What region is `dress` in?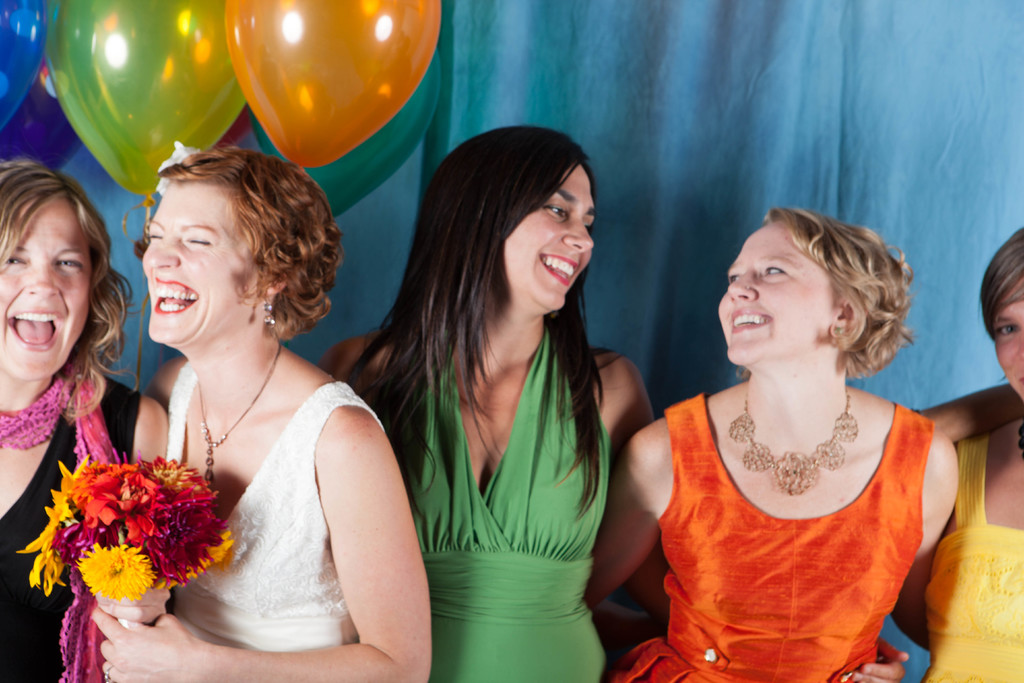
Rect(400, 322, 609, 682).
